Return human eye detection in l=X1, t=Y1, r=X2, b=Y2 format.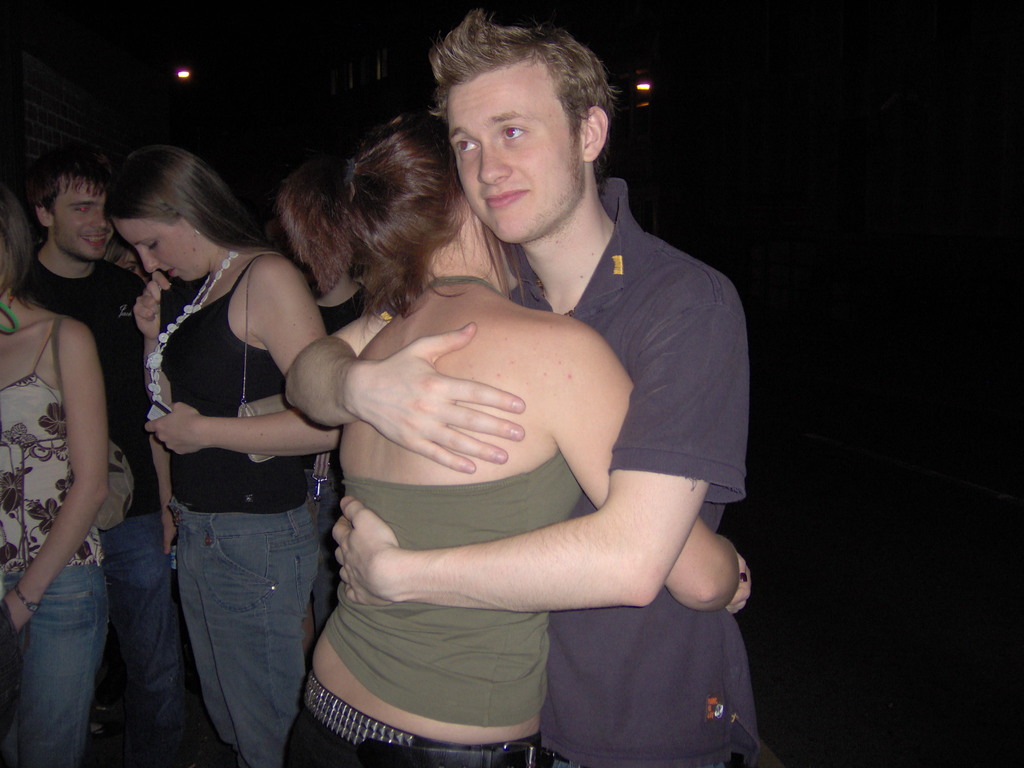
l=451, t=138, r=479, b=156.
